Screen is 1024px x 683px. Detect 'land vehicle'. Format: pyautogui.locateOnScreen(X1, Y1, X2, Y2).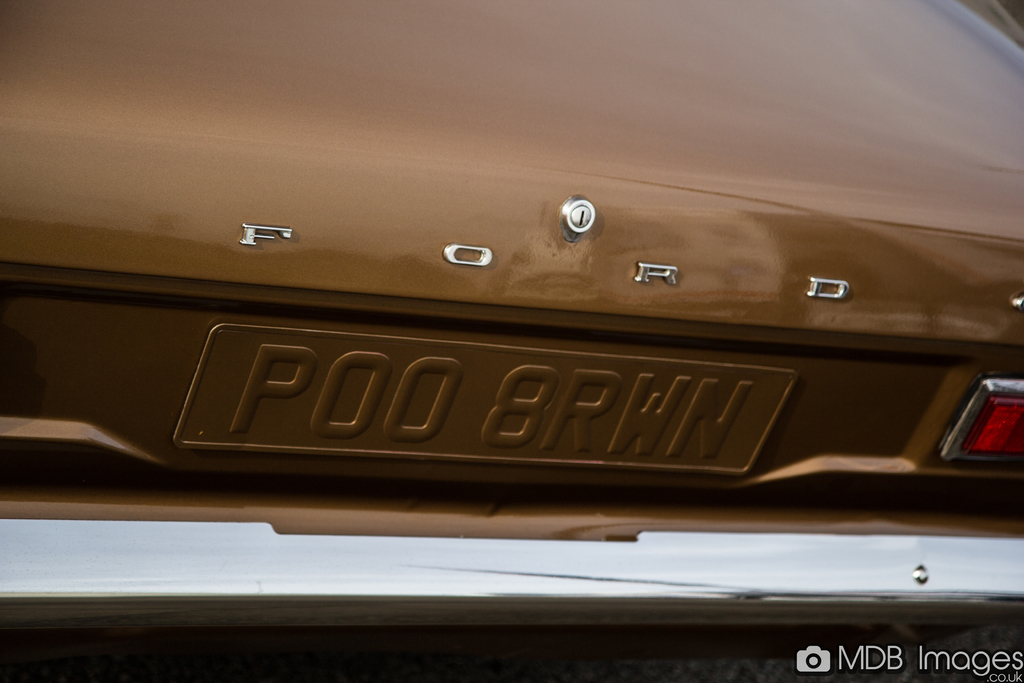
pyautogui.locateOnScreen(0, 0, 1023, 630).
